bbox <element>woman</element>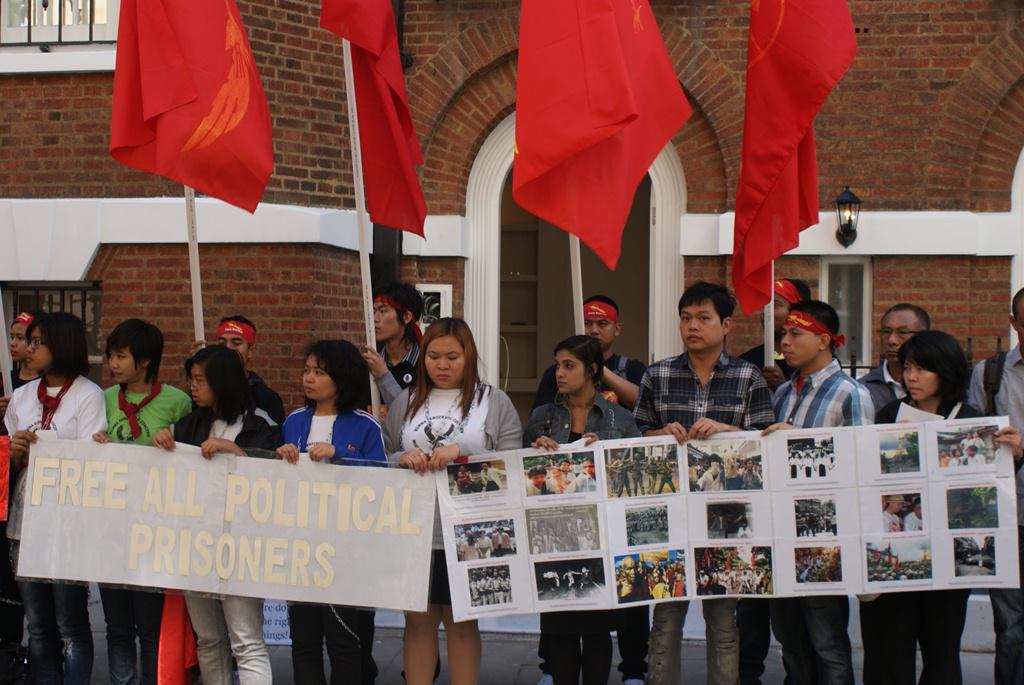
select_region(860, 327, 1023, 684)
